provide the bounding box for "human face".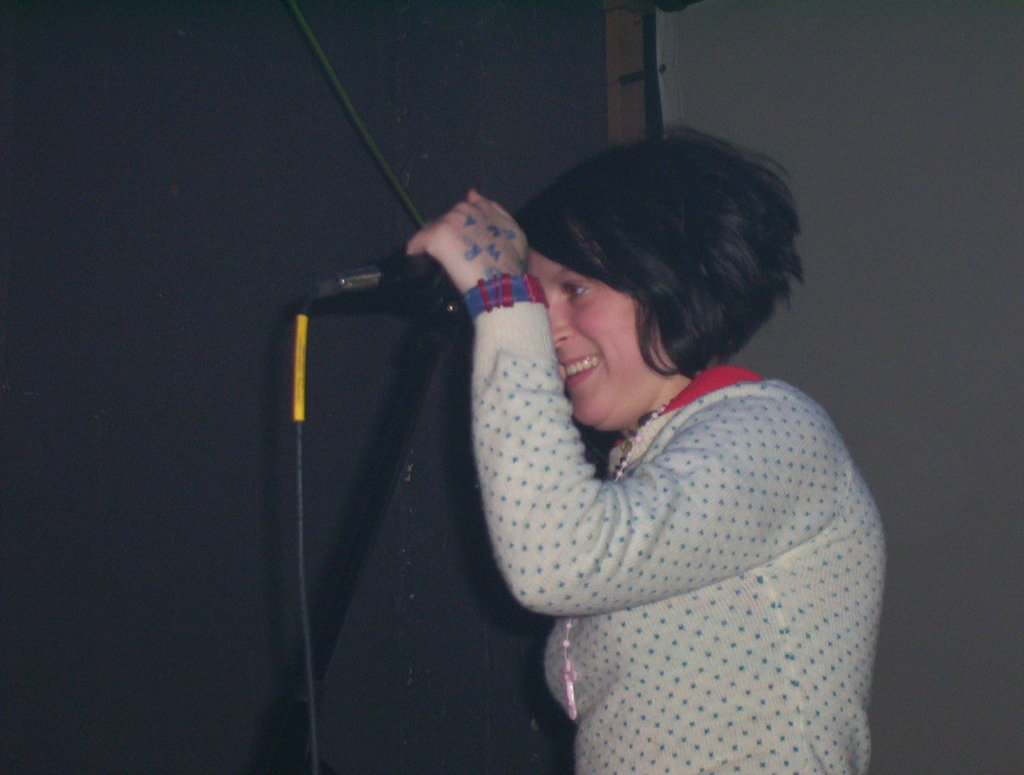
(x1=527, y1=248, x2=660, y2=429).
